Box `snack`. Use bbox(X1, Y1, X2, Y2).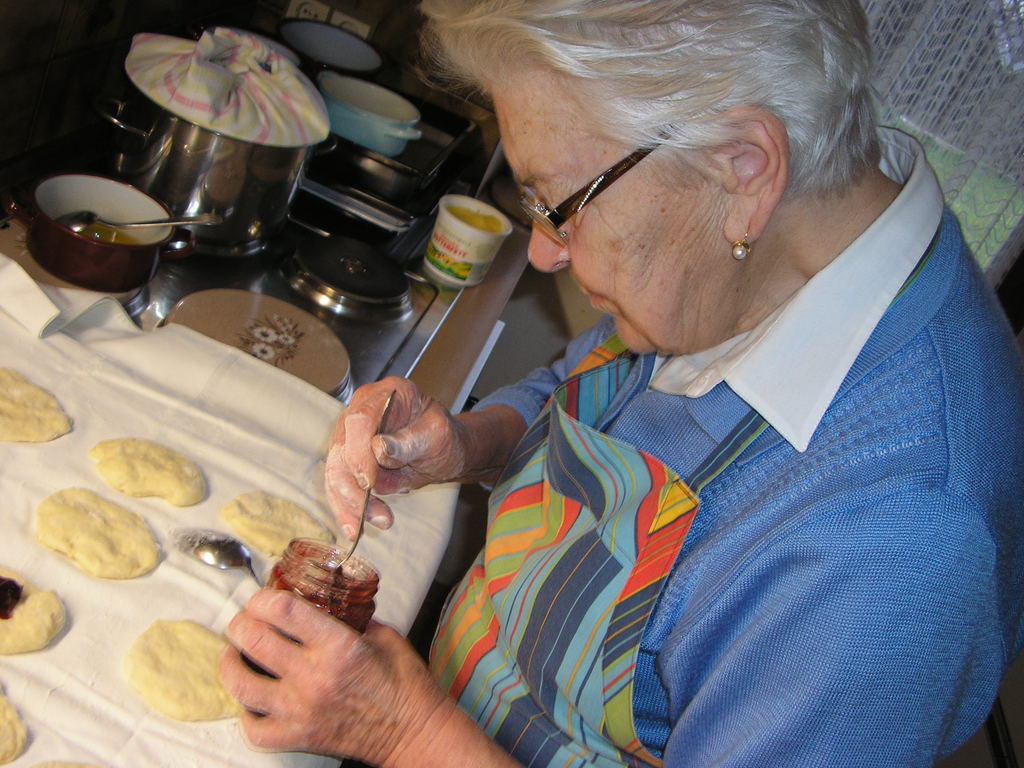
bbox(0, 367, 74, 440).
